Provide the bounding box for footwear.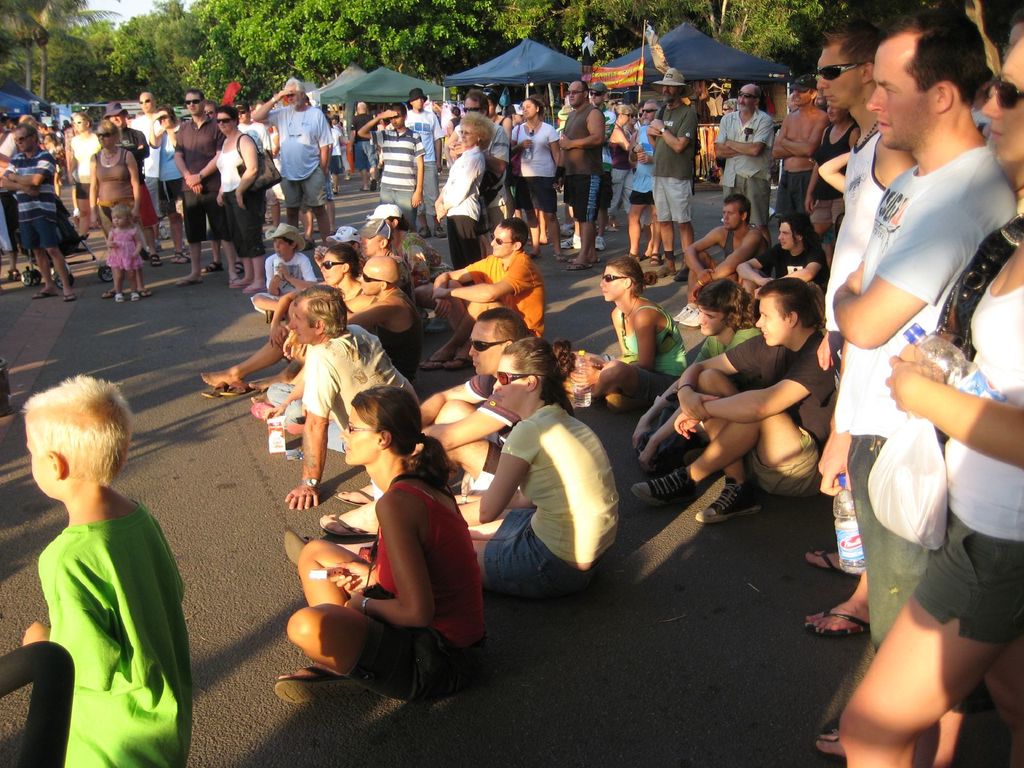
[left=691, top=308, right=700, bottom=329].
